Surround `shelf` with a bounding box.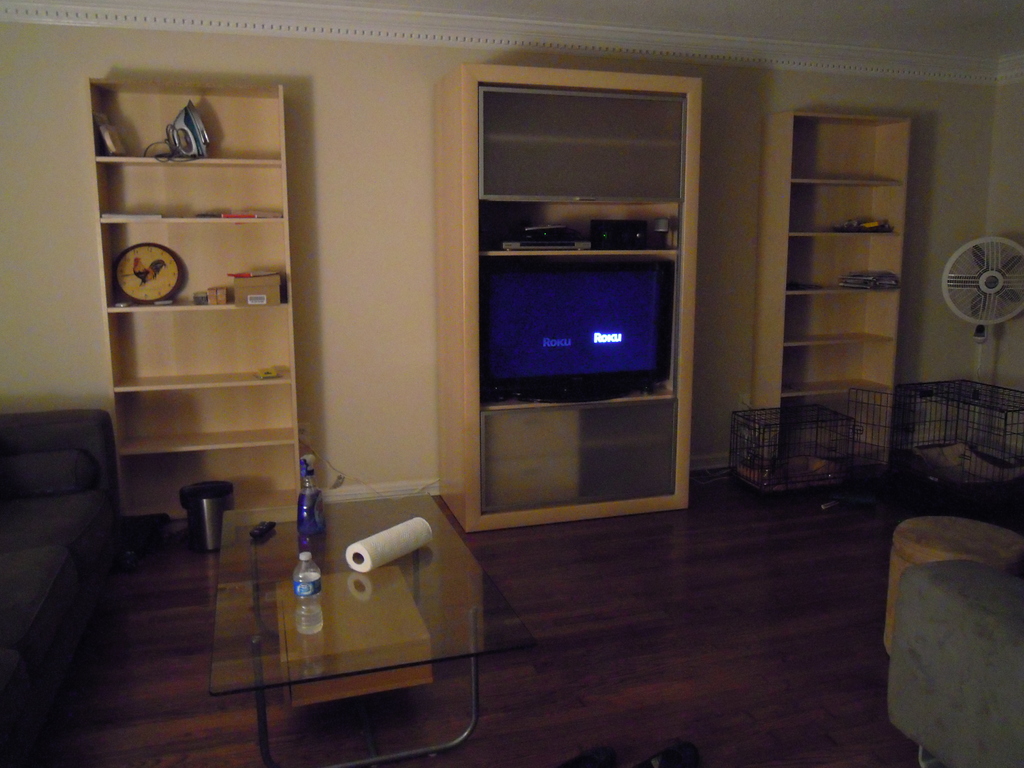
{"left": 731, "top": 378, "right": 1023, "bottom": 491}.
